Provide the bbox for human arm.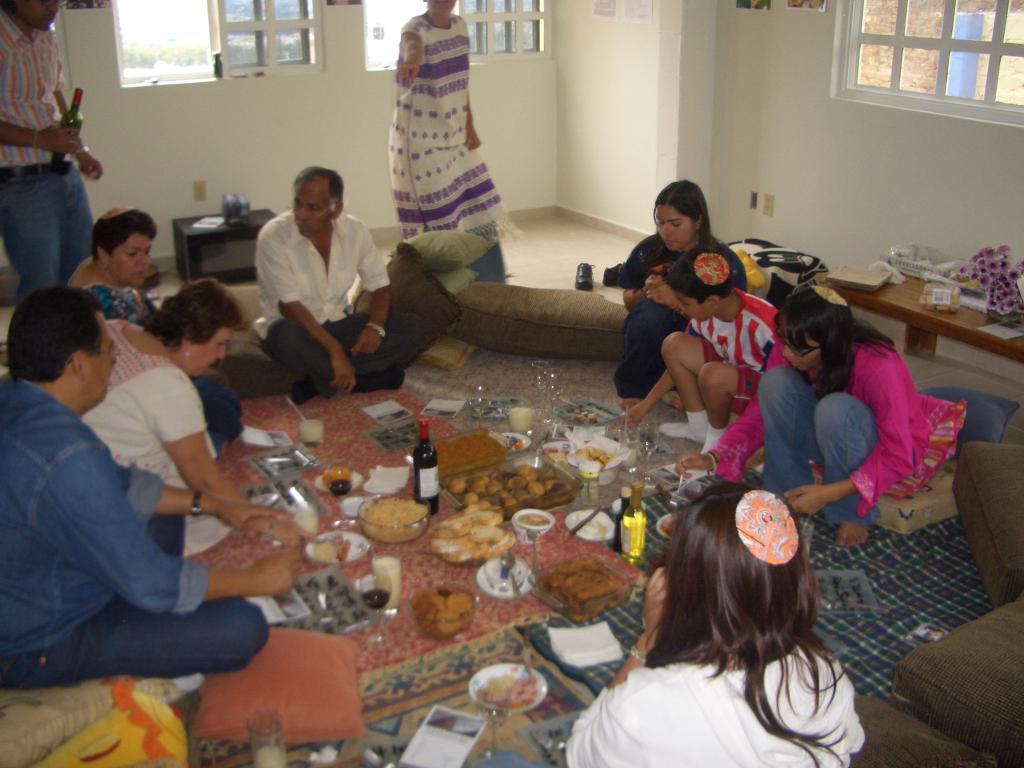
(left=256, top=222, right=357, bottom=394).
